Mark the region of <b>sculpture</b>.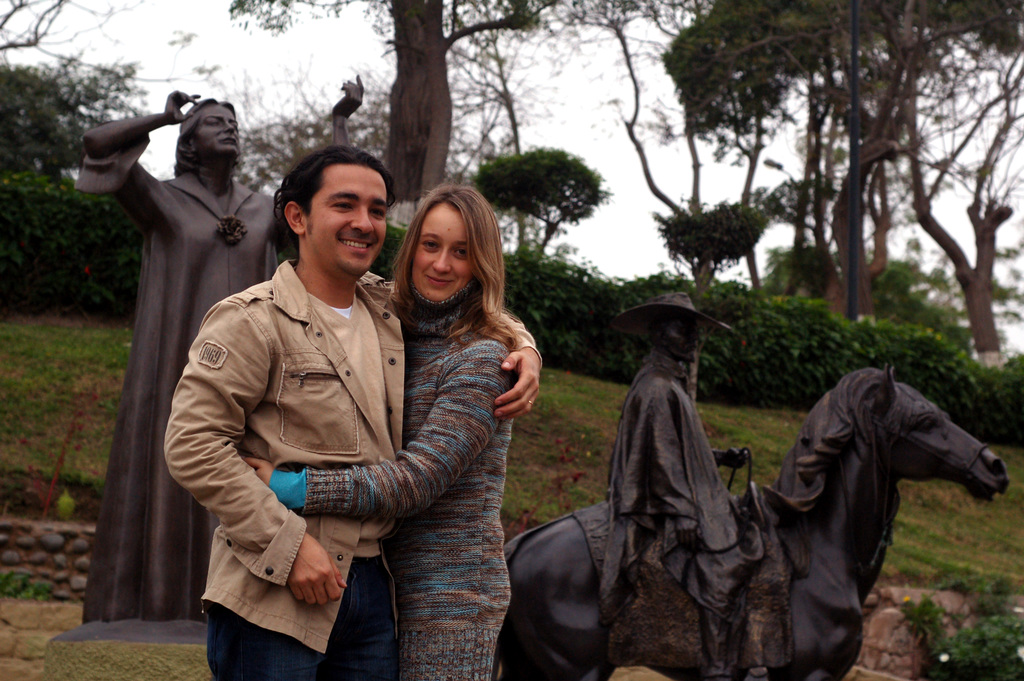
Region: (488,290,1009,680).
